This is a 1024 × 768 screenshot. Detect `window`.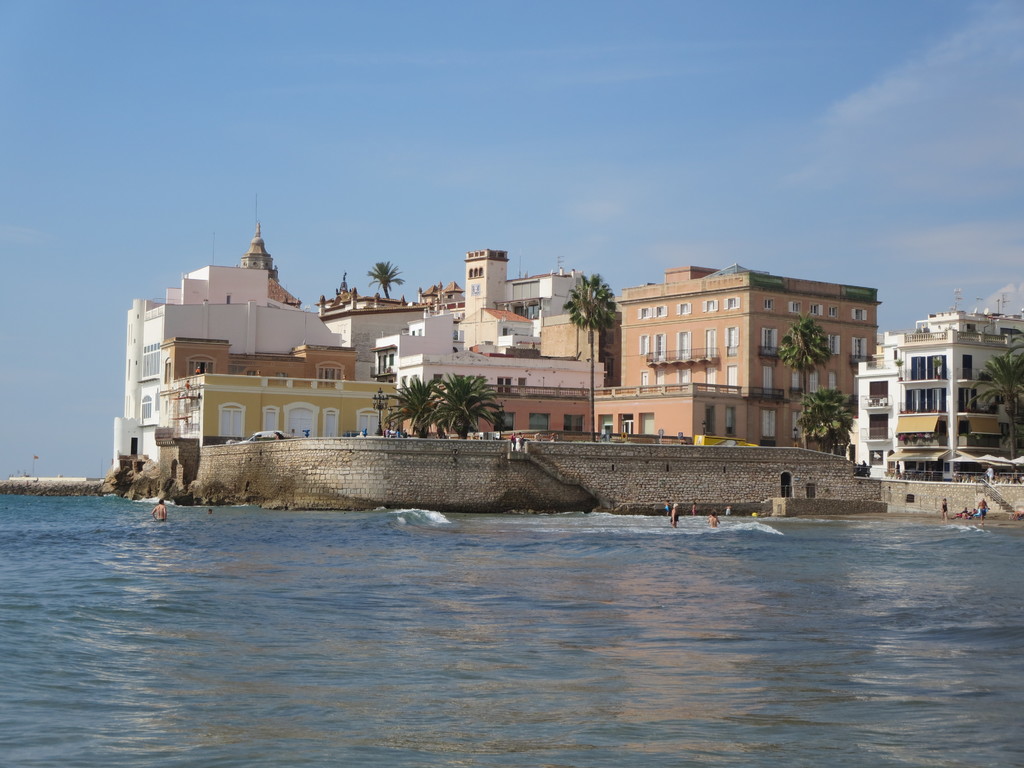
809 301 826 316.
